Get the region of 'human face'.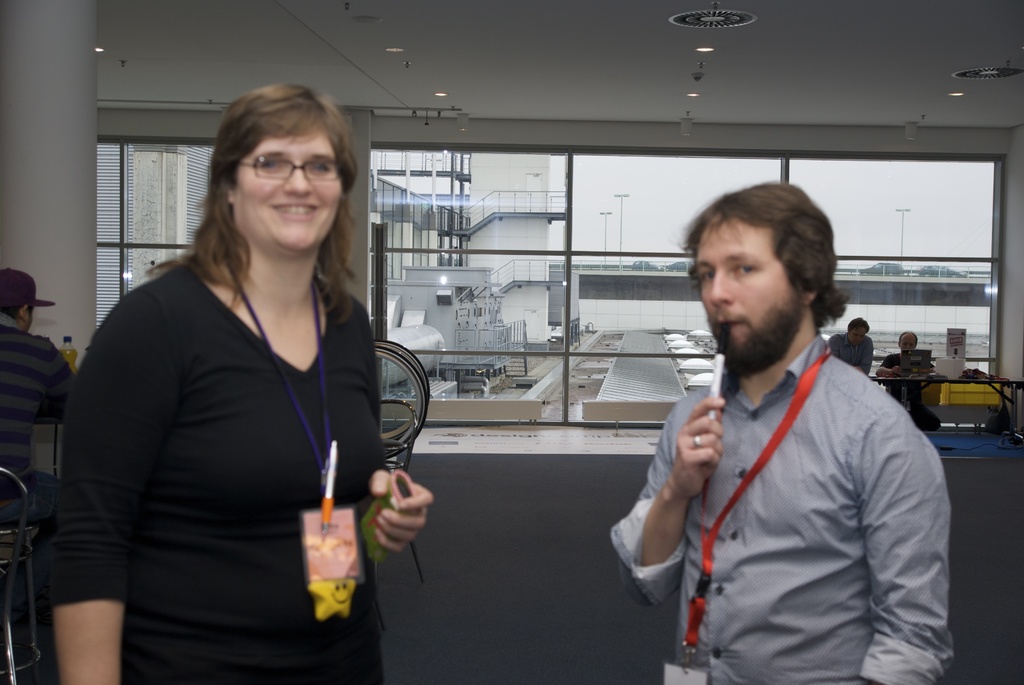
rect(239, 135, 351, 254).
